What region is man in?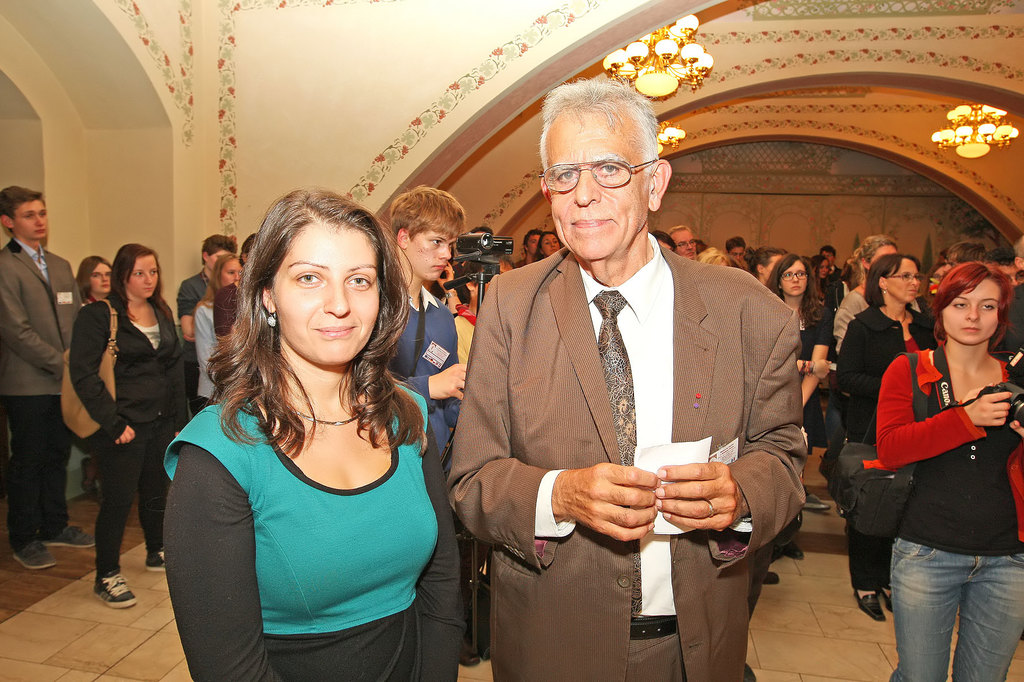
669/217/699/255.
